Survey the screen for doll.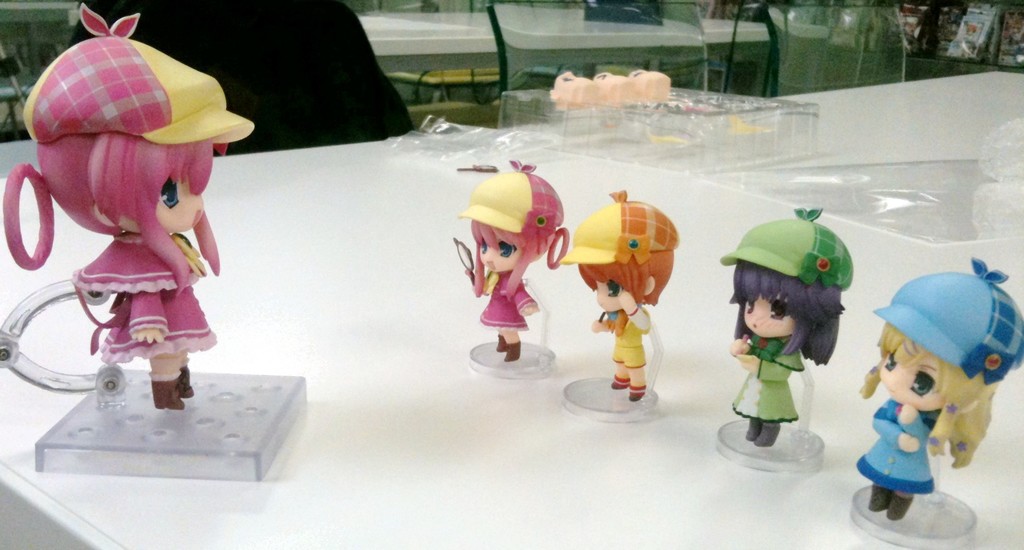
Survey found: <box>10,0,250,405</box>.
